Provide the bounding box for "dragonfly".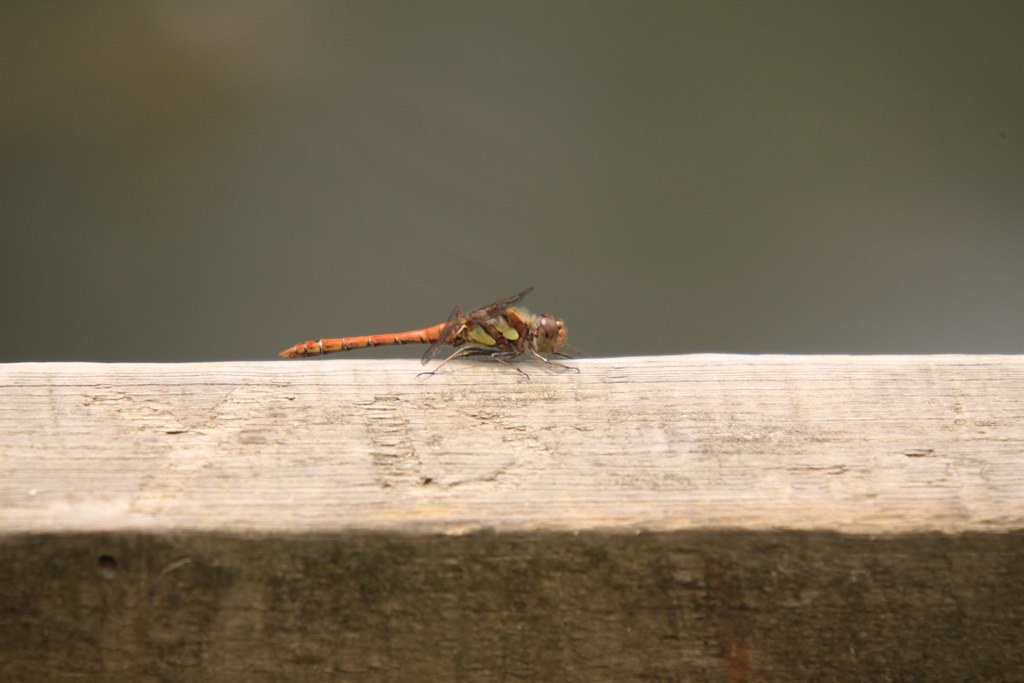
<region>275, 288, 588, 377</region>.
